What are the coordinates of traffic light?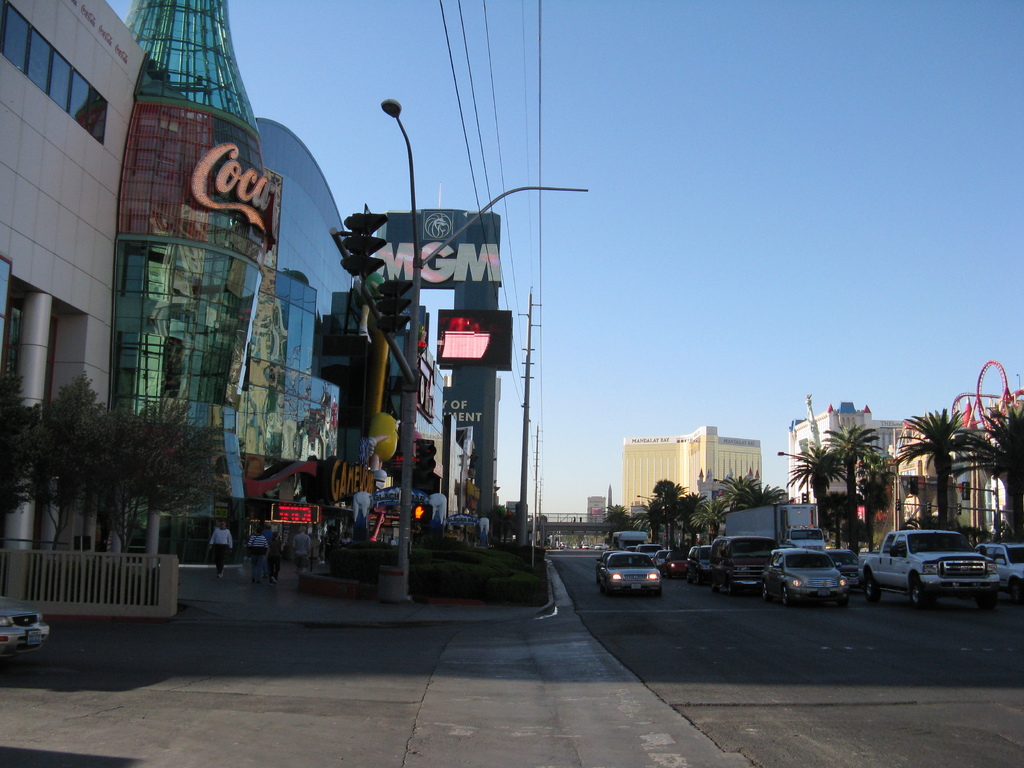
bbox=[927, 500, 931, 512].
